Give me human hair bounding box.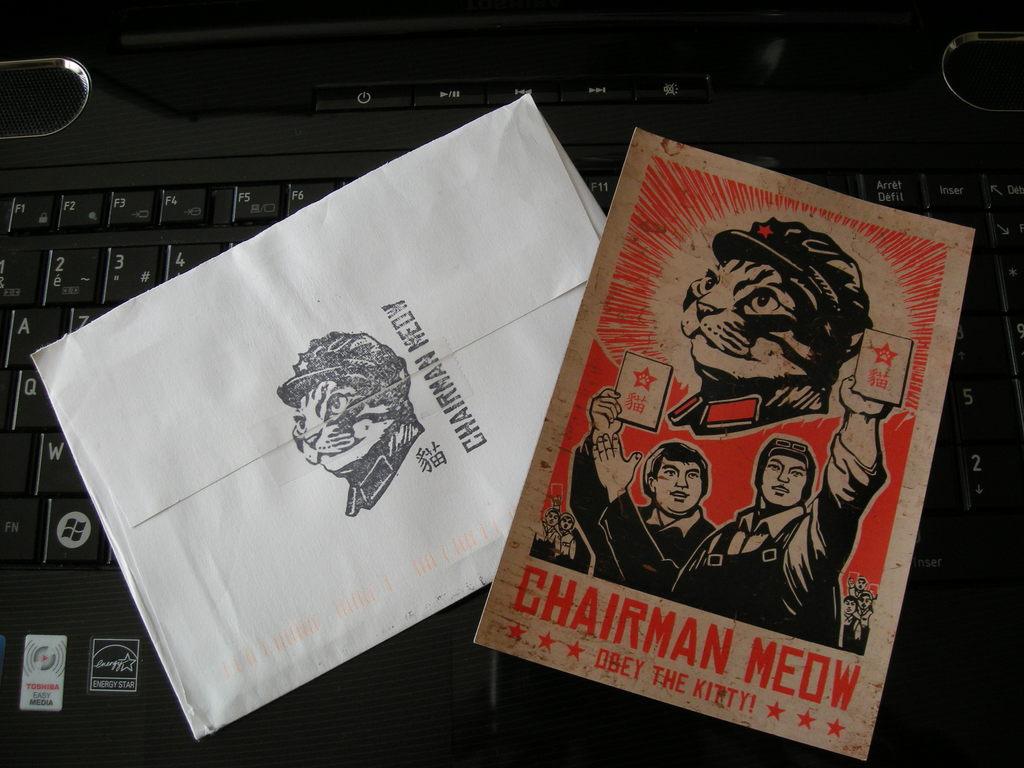
<box>752,436,816,500</box>.
